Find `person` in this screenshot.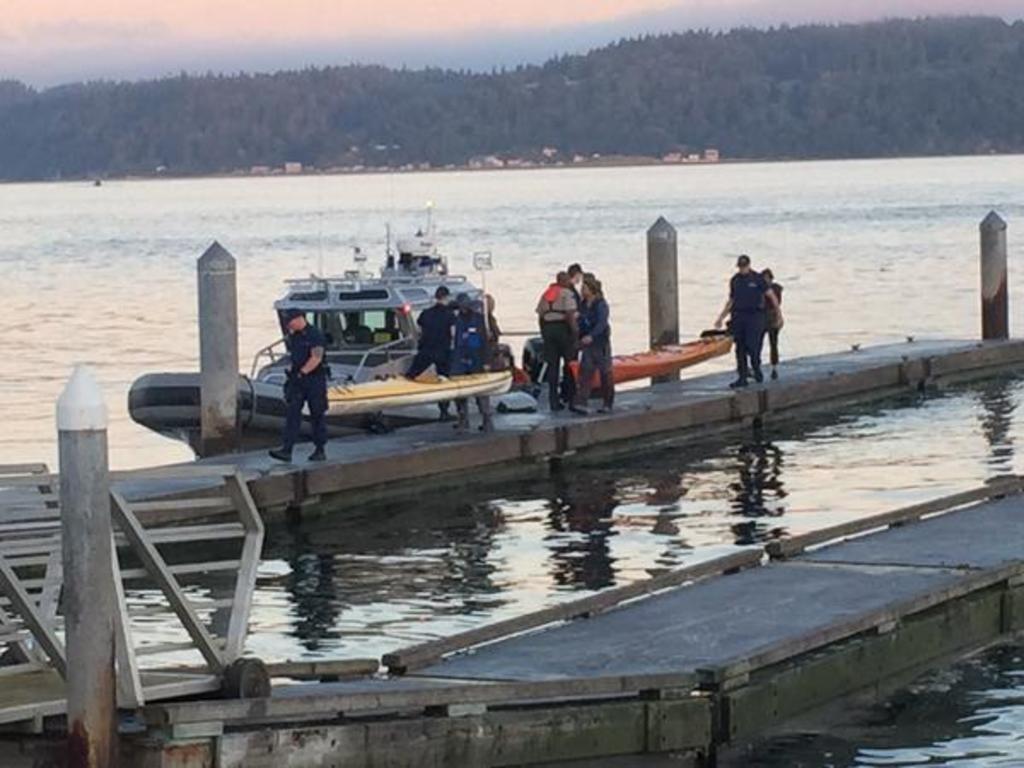
The bounding box for `person` is region(570, 270, 611, 404).
